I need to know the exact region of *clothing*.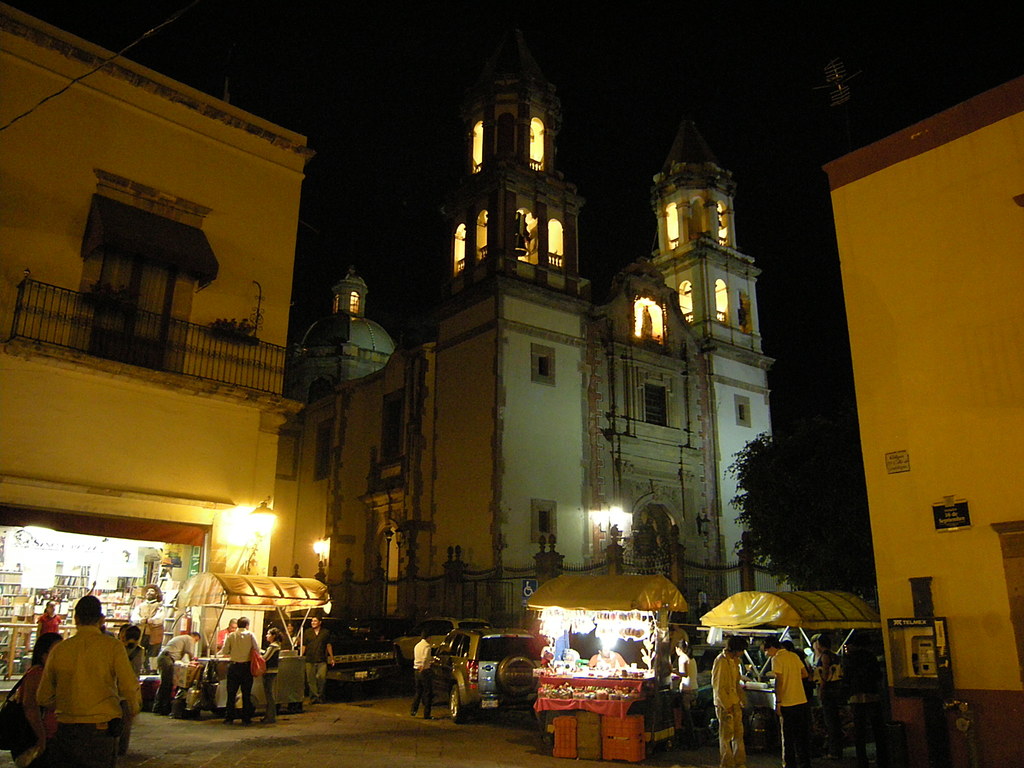
Region: {"x1": 218, "y1": 625, "x2": 259, "y2": 721}.
